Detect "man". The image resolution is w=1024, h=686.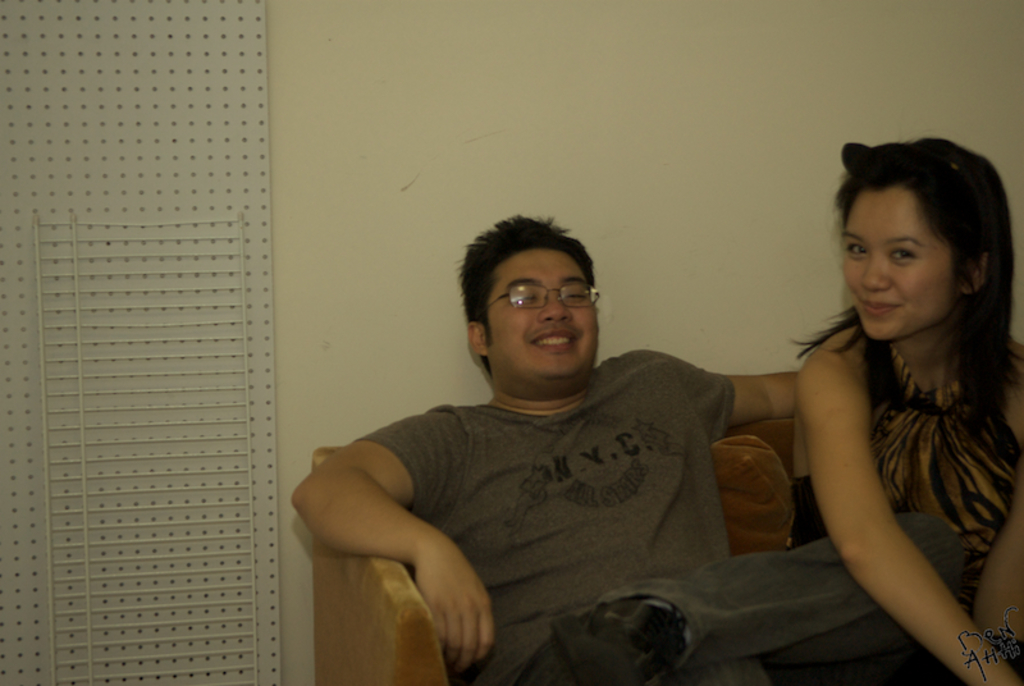
region(291, 193, 906, 672).
